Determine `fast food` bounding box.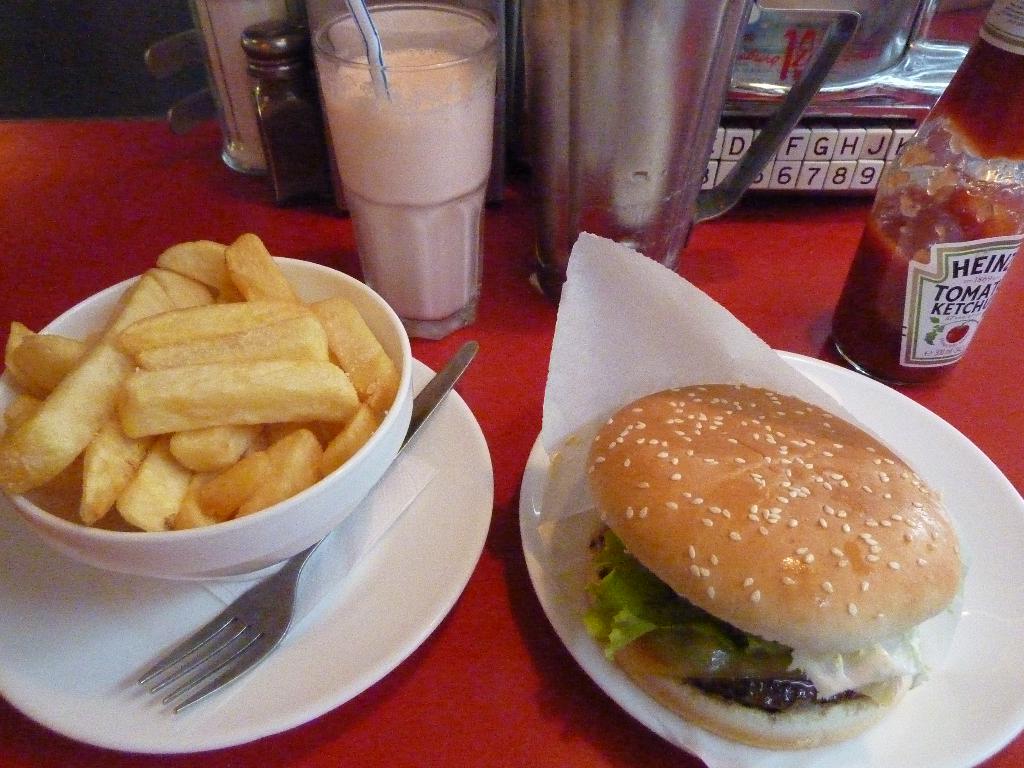
Determined: x1=0 y1=385 x2=45 y2=431.
